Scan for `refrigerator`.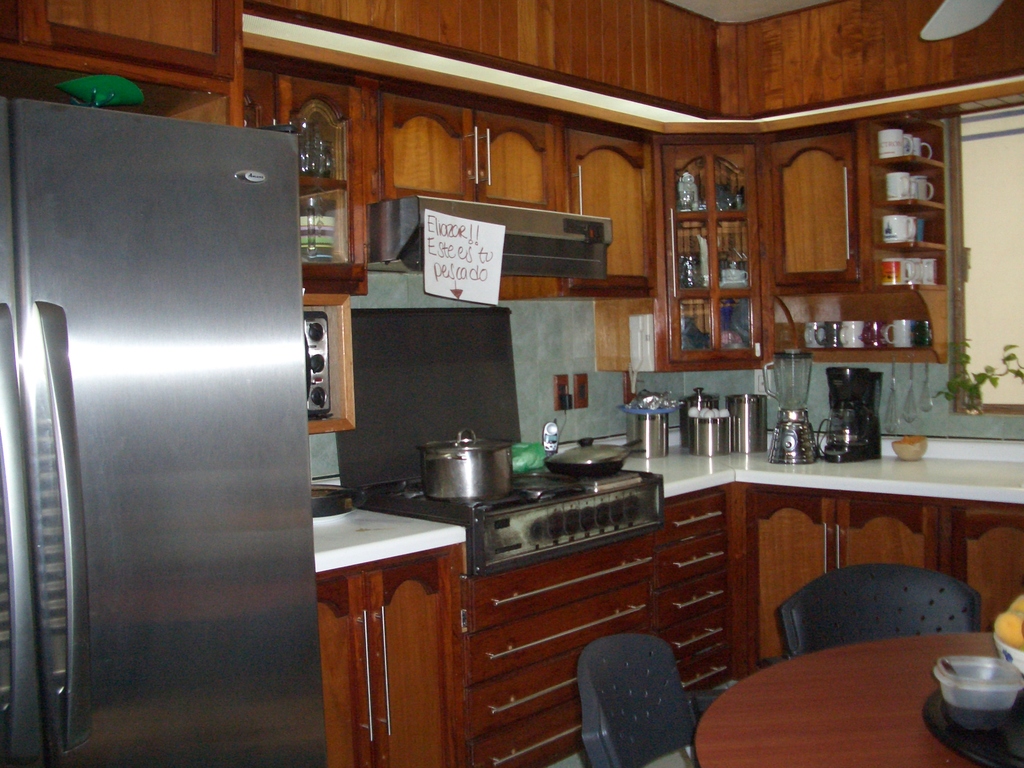
Scan result: {"x1": 29, "y1": 115, "x2": 313, "y2": 741}.
